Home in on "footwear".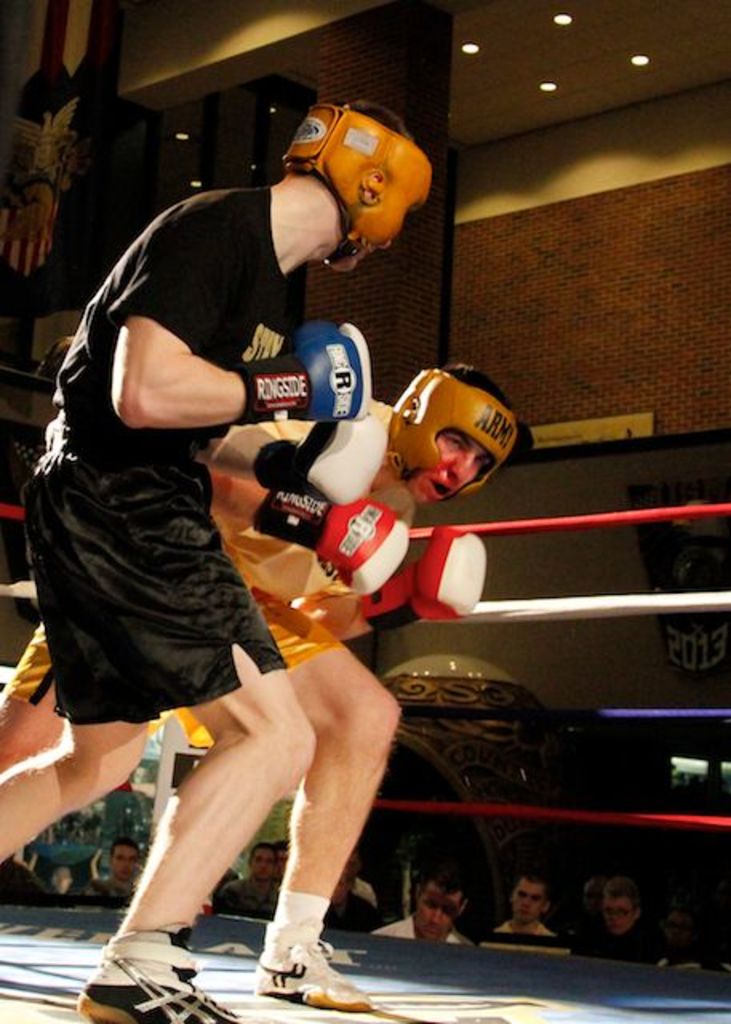
Homed in at detection(72, 928, 238, 1022).
